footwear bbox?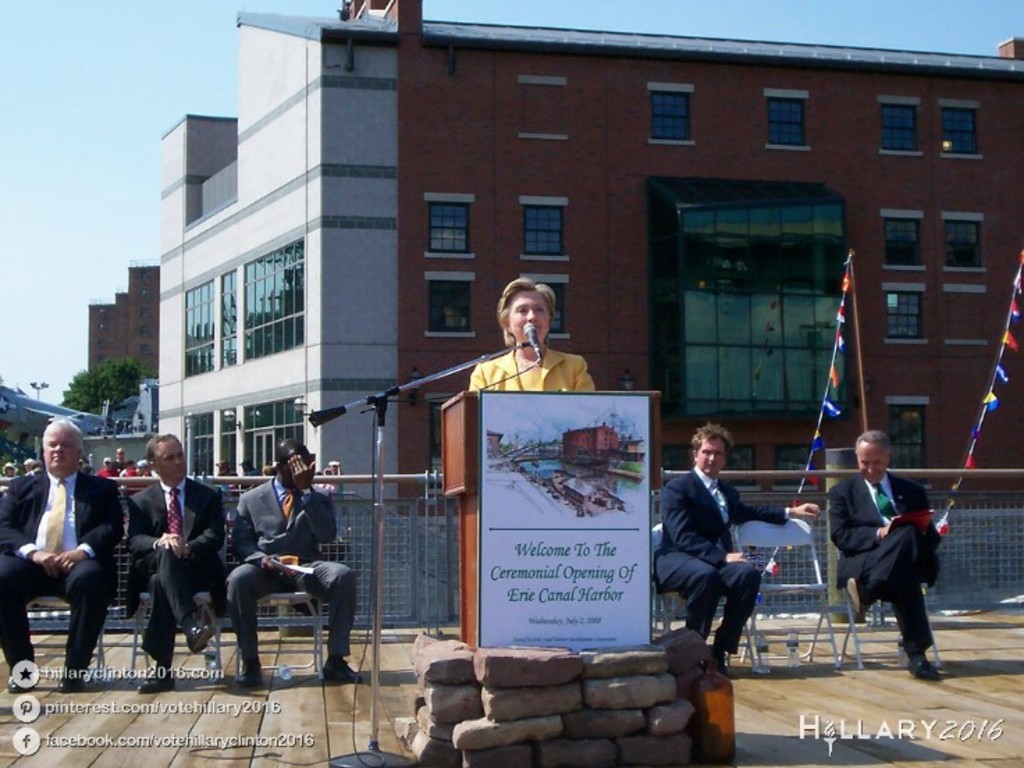
{"left": 4, "top": 669, "right": 39, "bottom": 694}
